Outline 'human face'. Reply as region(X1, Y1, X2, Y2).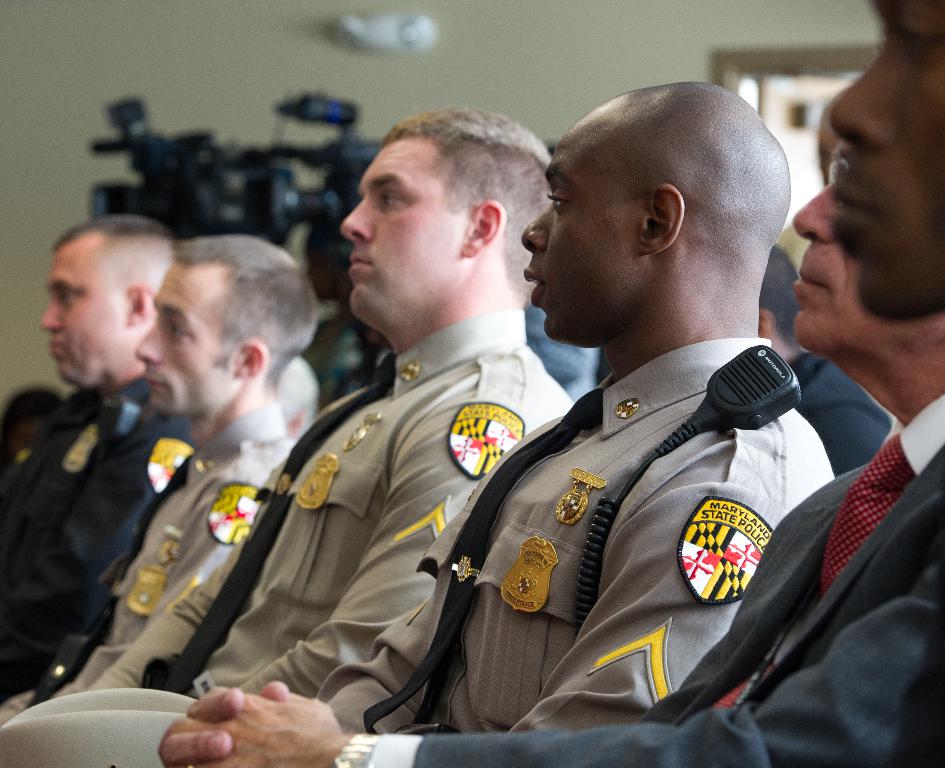
region(341, 142, 457, 315).
